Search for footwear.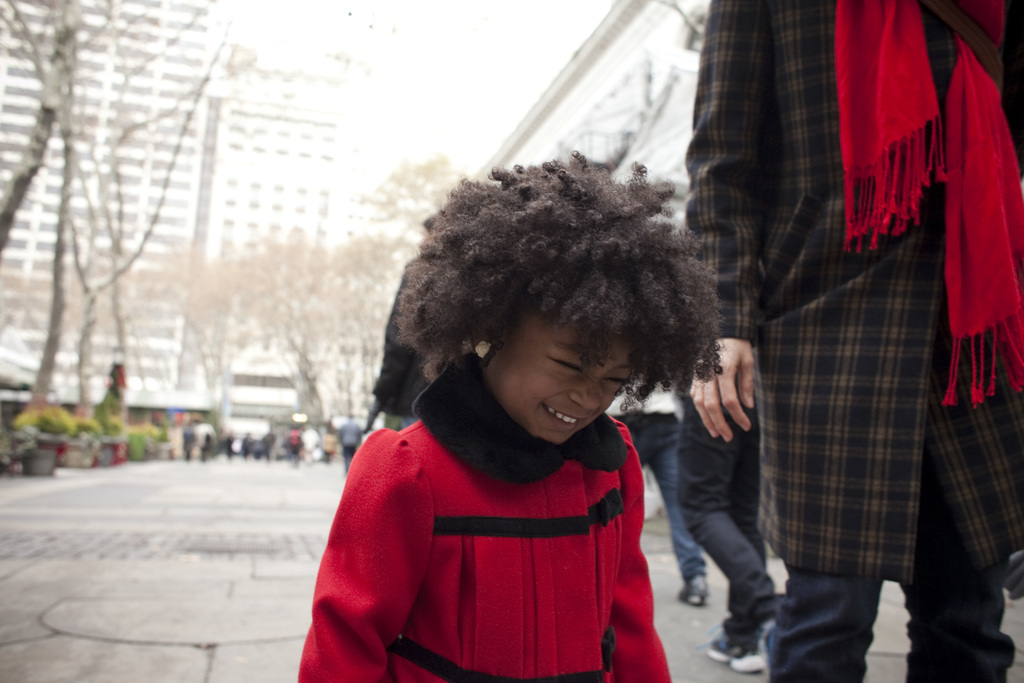
Found at rect(705, 629, 767, 668).
